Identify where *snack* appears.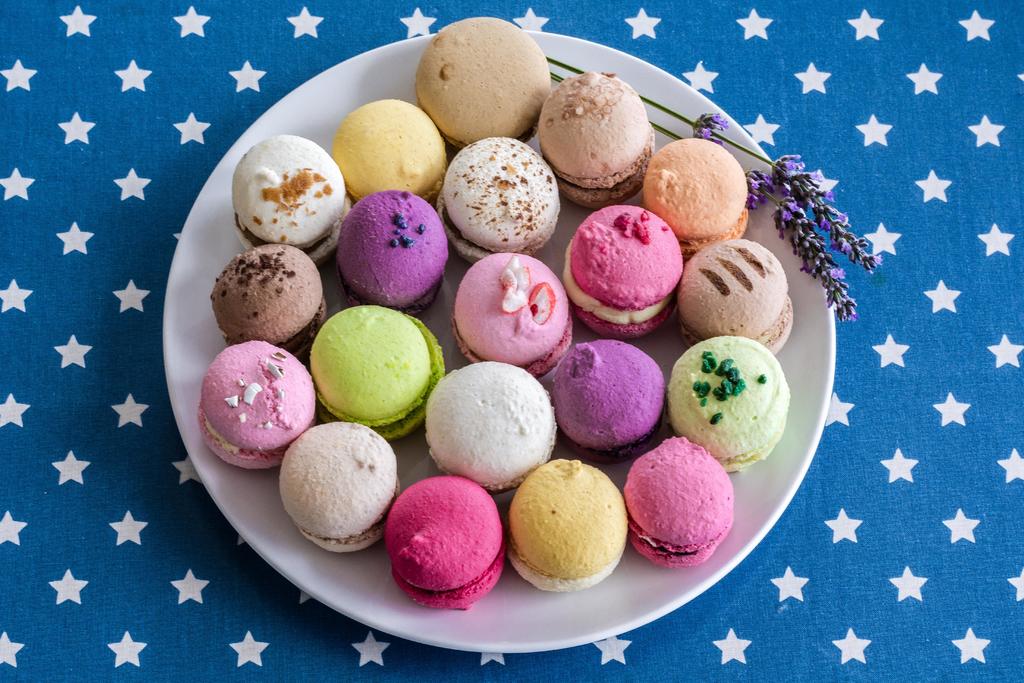
Appears at l=539, t=67, r=660, b=194.
